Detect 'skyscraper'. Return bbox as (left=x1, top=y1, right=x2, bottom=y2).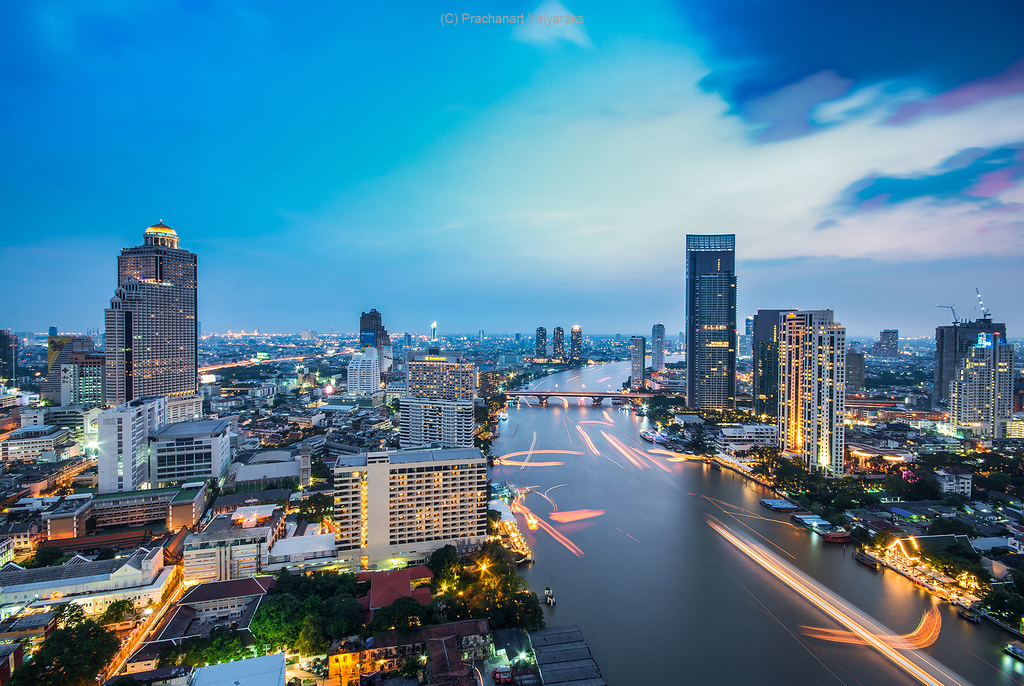
(left=688, top=224, right=733, bottom=430).
